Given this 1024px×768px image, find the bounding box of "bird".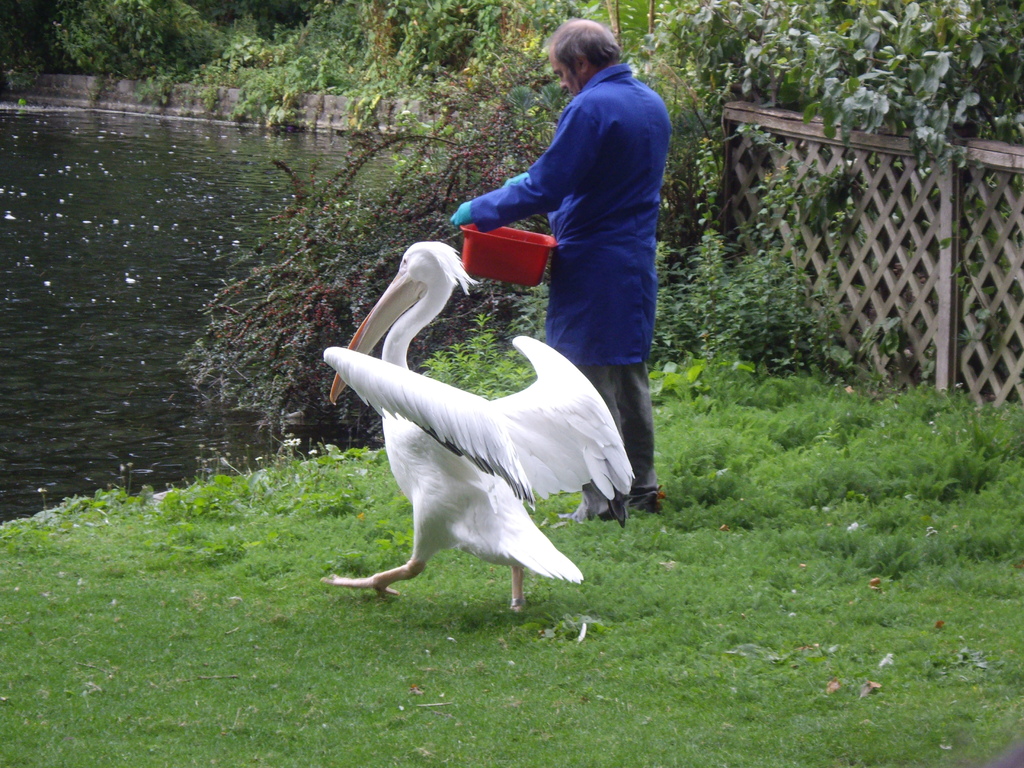
select_region(316, 239, 653, 616).
